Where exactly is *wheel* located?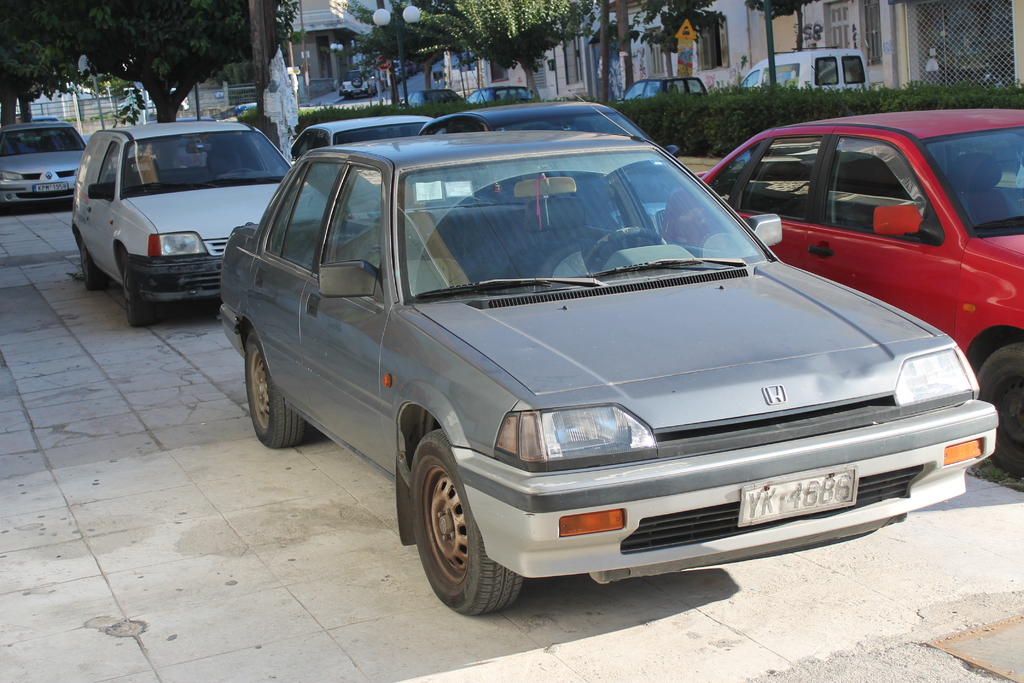
Its bounding box is (243,329,310,450).
